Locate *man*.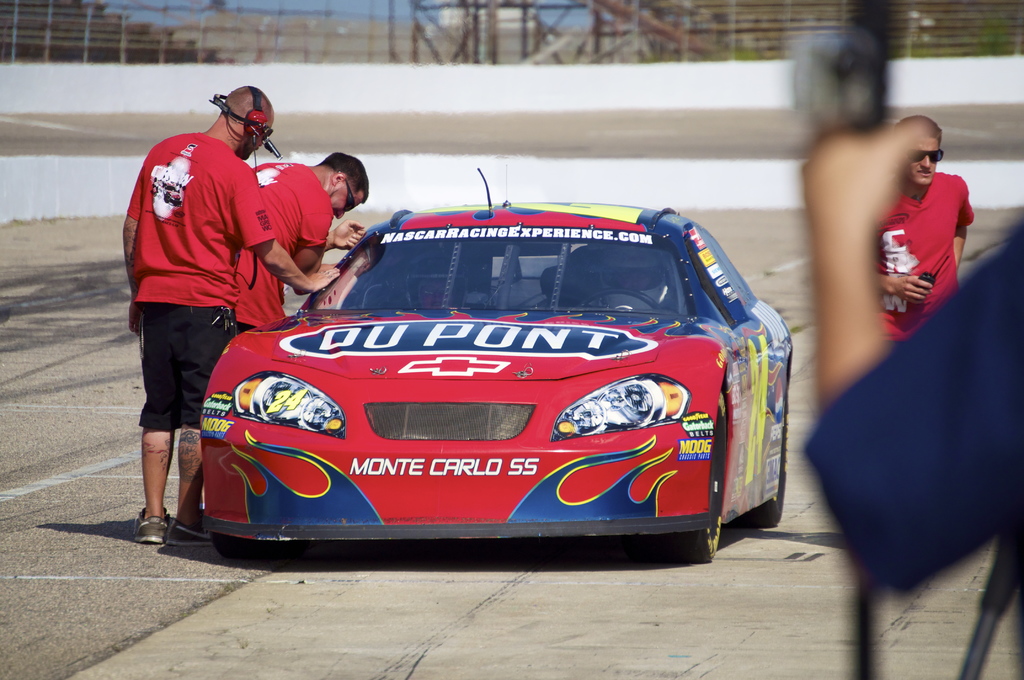
Bounding box: crop(232, 149, 371, 337).
